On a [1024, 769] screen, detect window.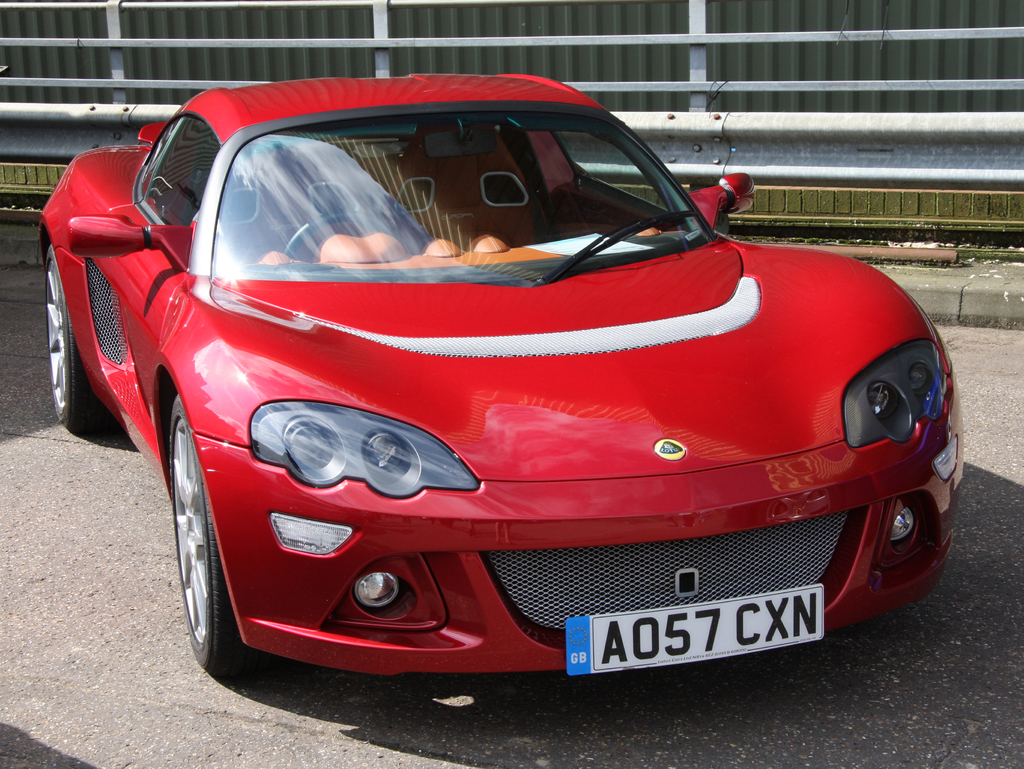
region(130, 114, 219, 226).
